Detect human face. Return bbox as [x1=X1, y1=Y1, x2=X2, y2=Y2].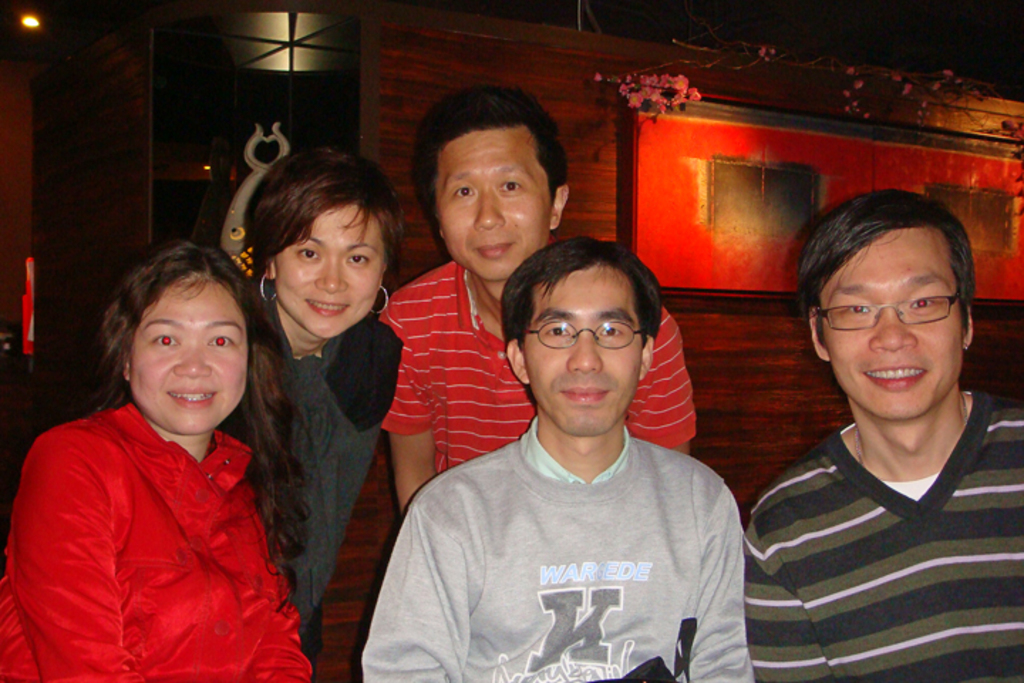
[x1=277, y1=206, x2=384, y2=342].
